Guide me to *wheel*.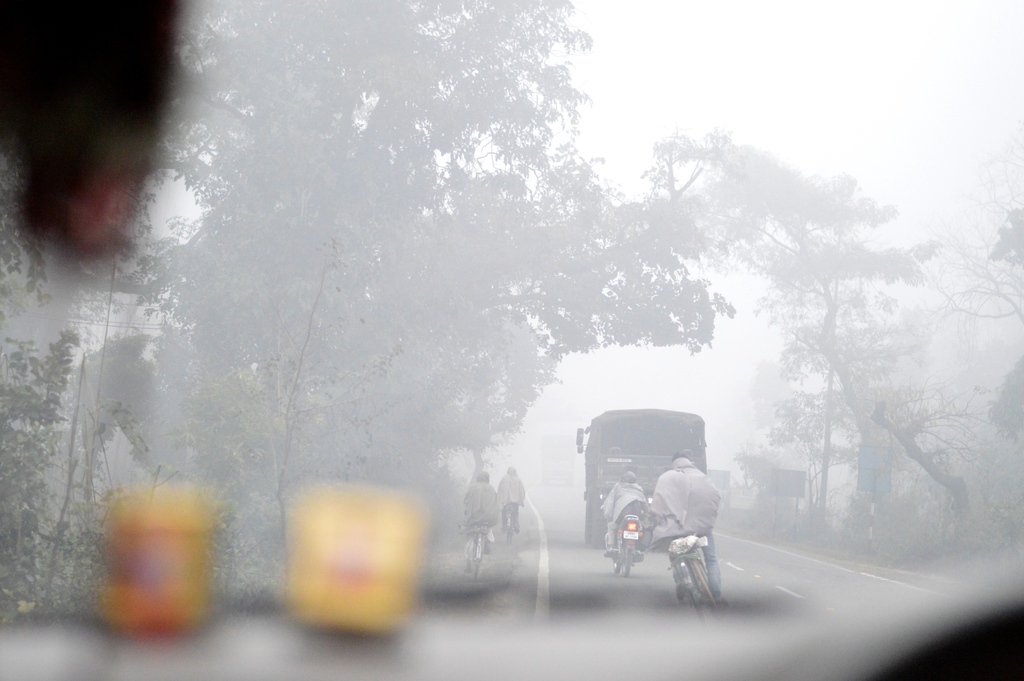
Guidance: [584,501,589,542].
